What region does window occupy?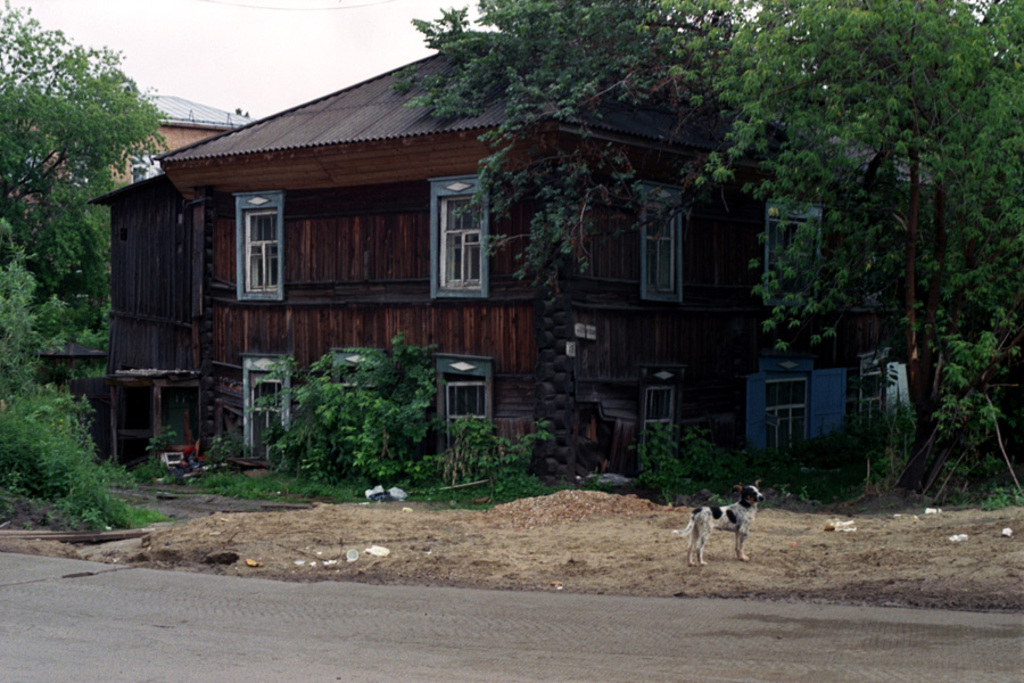
locate(765, 375, 814, 449).
